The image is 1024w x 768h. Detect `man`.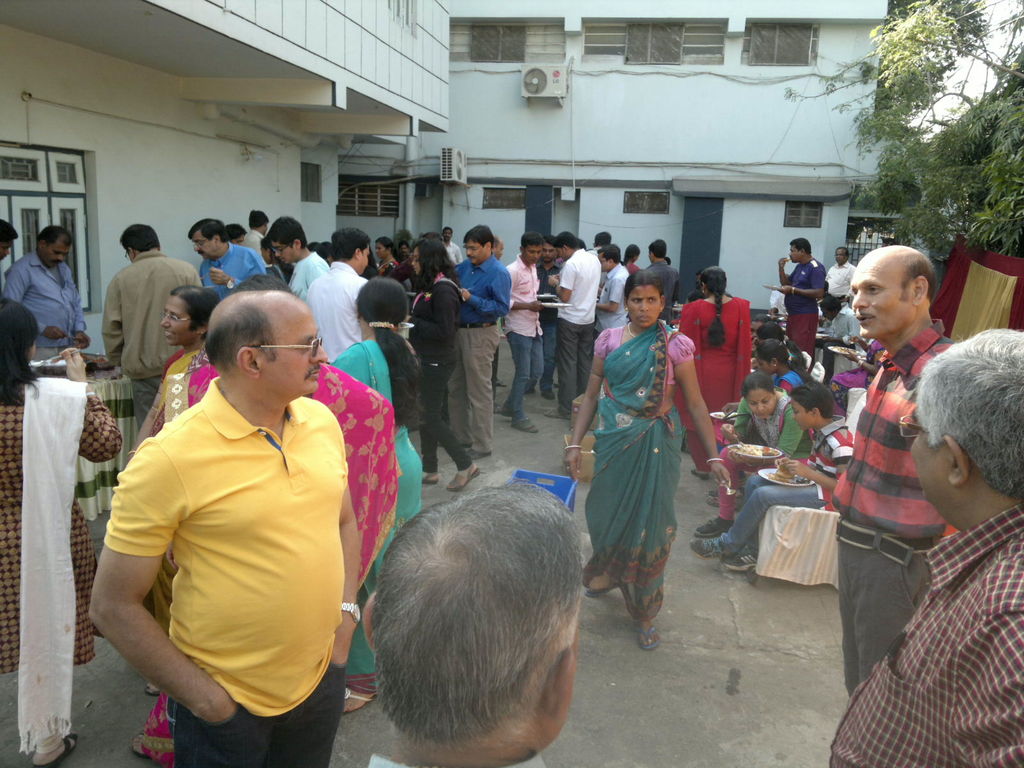
Detection: [767,273,788,323].
